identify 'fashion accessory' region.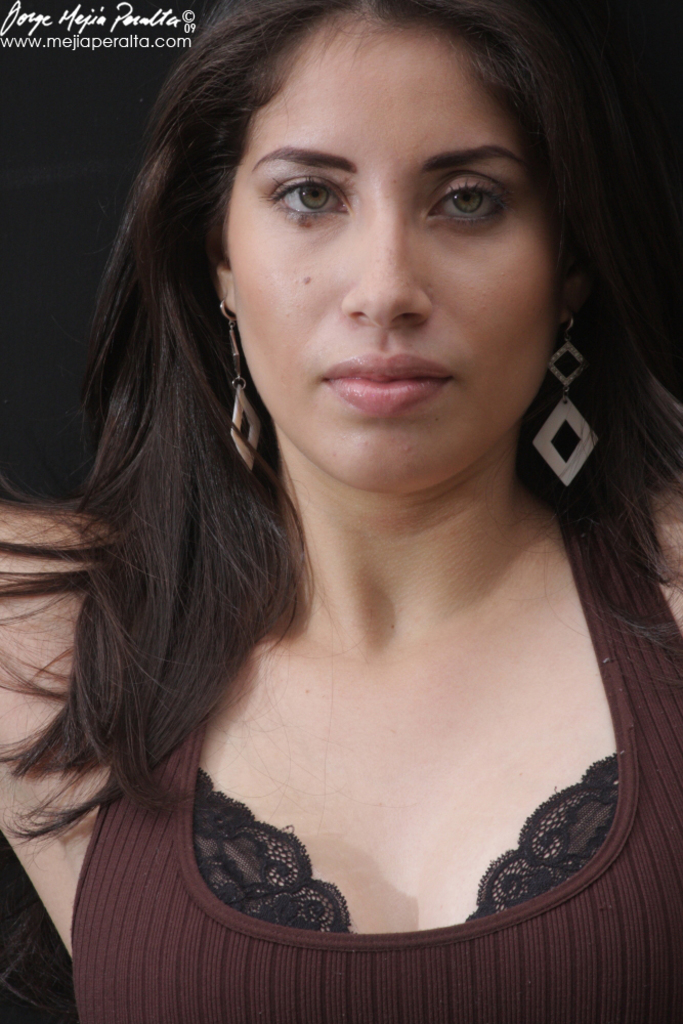
Region: [x1=532, y1=311, x2=603, y2=485].
